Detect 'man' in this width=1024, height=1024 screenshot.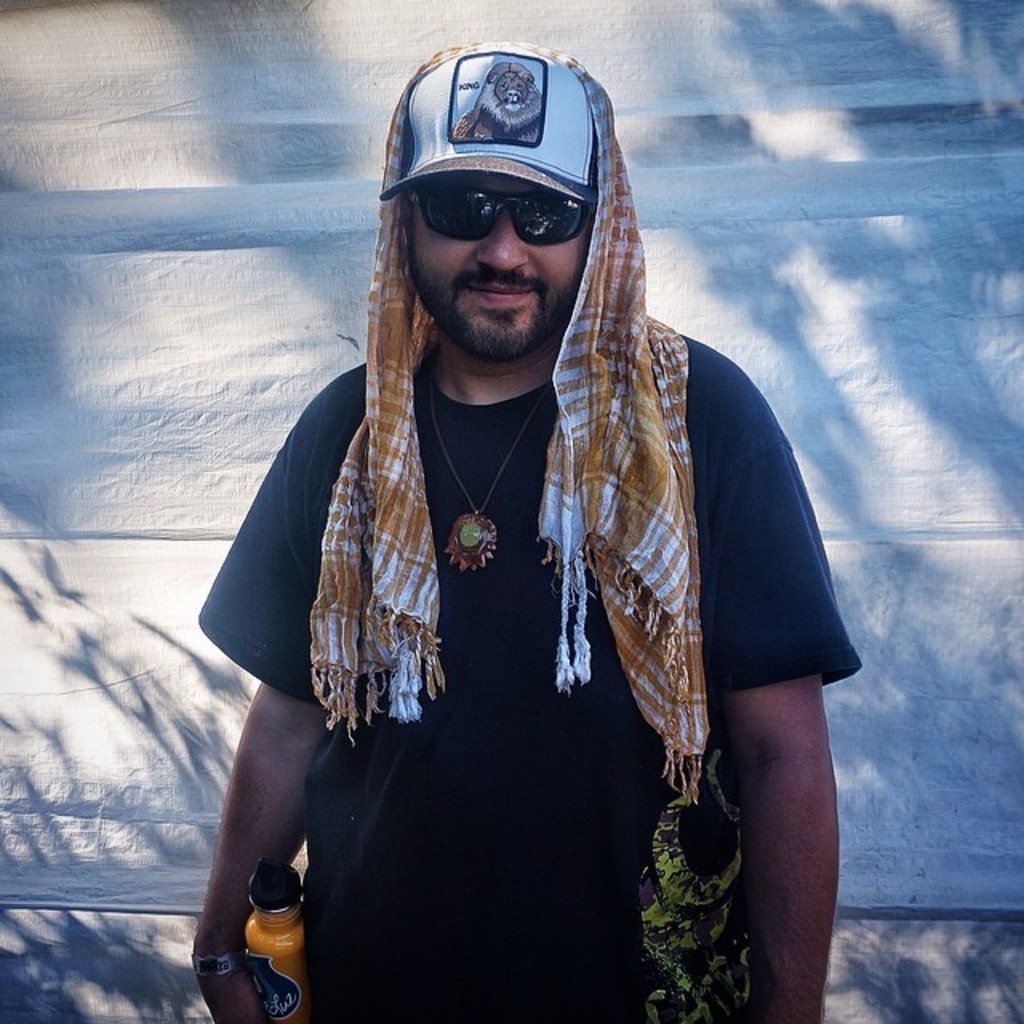
Detection: bbox(187, 37, 864, 1022).
